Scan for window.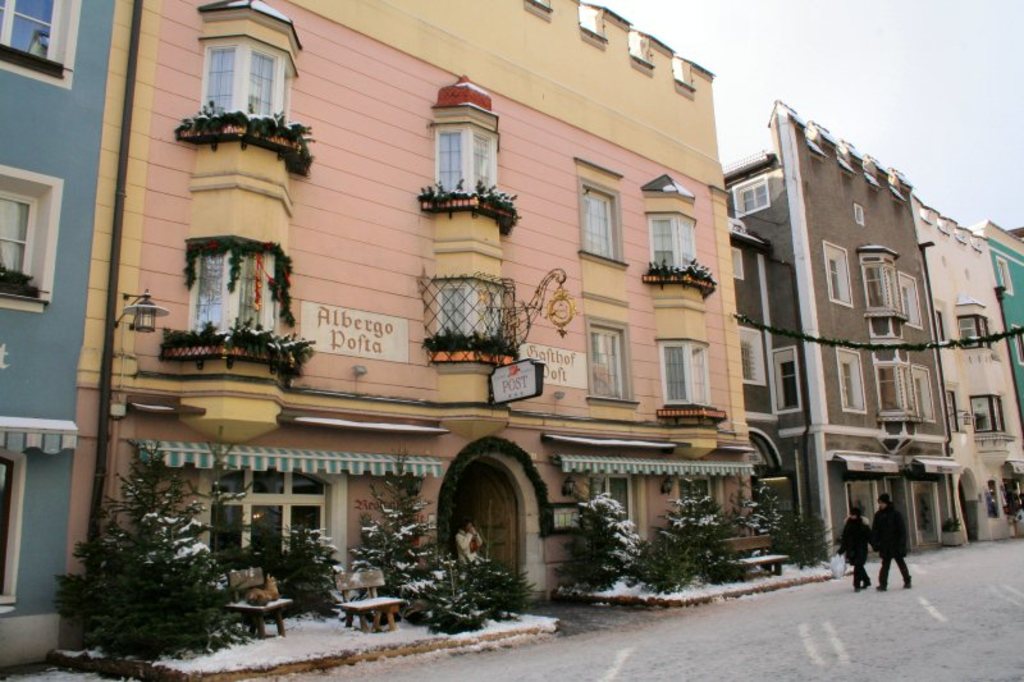
Scan result: detection(648, 212, 703, 275).
